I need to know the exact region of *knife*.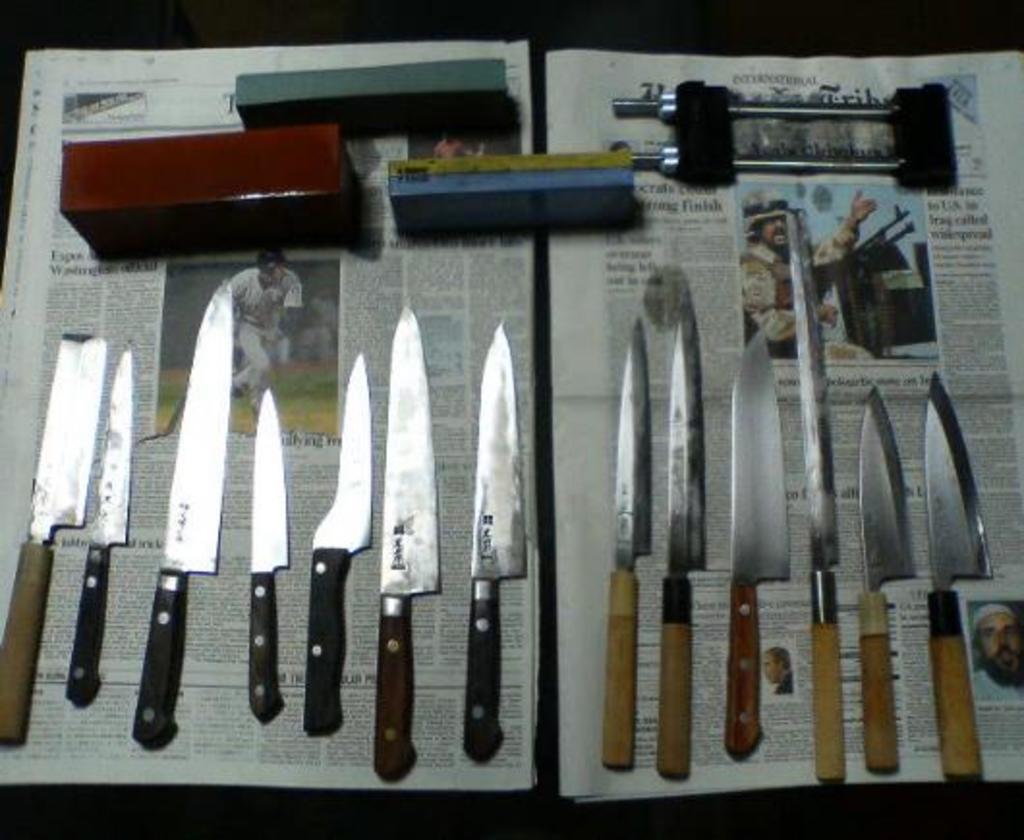
Region: bbox(375, 303, 439, 784).
